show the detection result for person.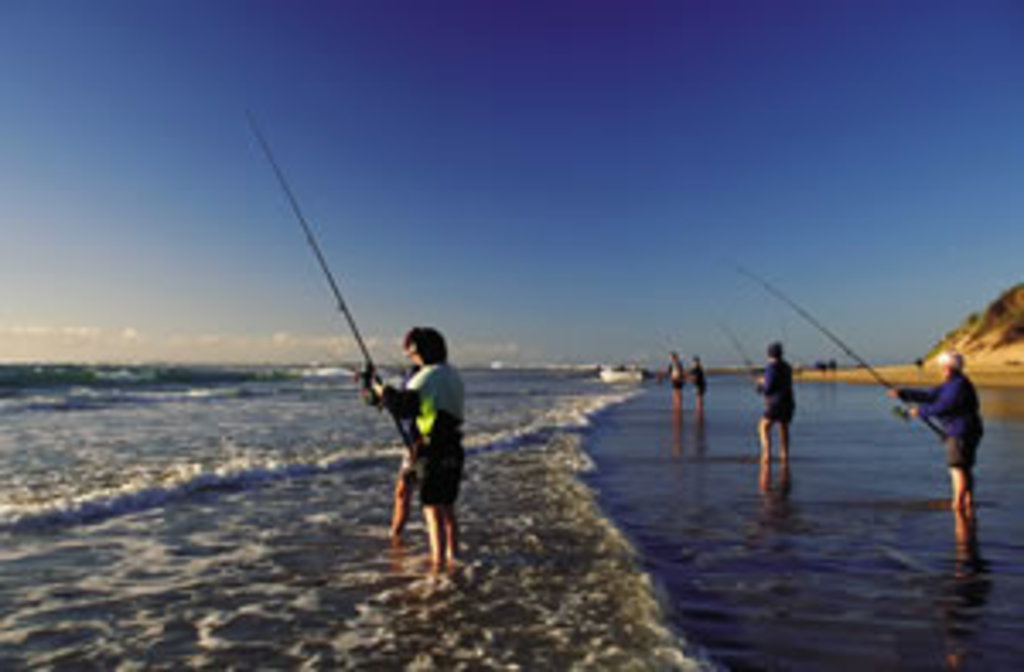
pyautogui.locateOnScreen(754, 345, 802, 471).
